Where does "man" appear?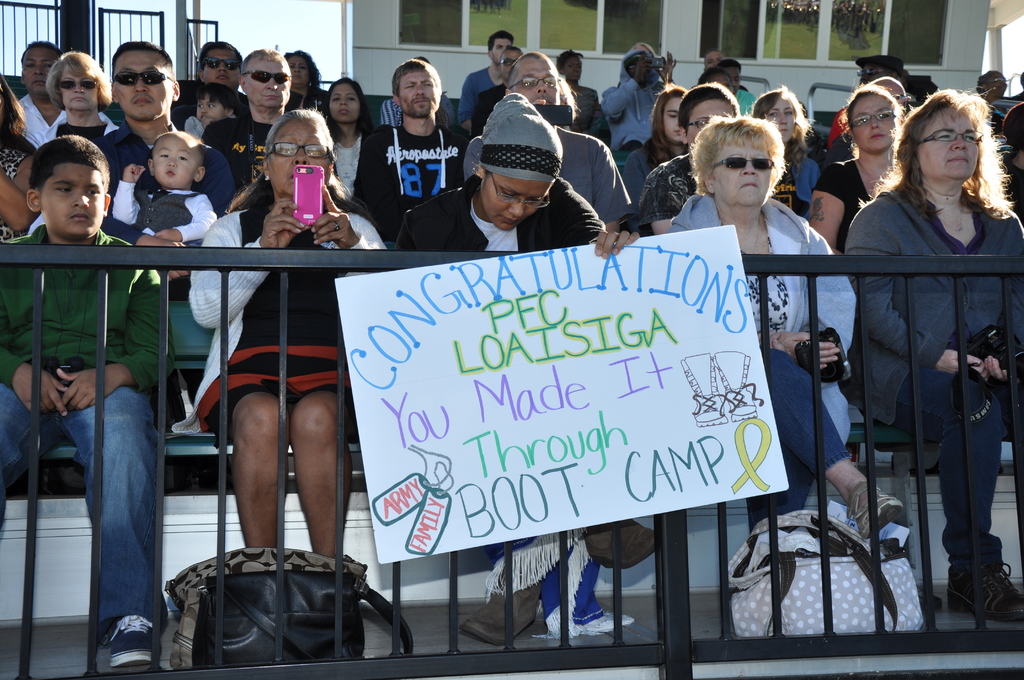
Appears at rect(700, 45, 726, 74).
